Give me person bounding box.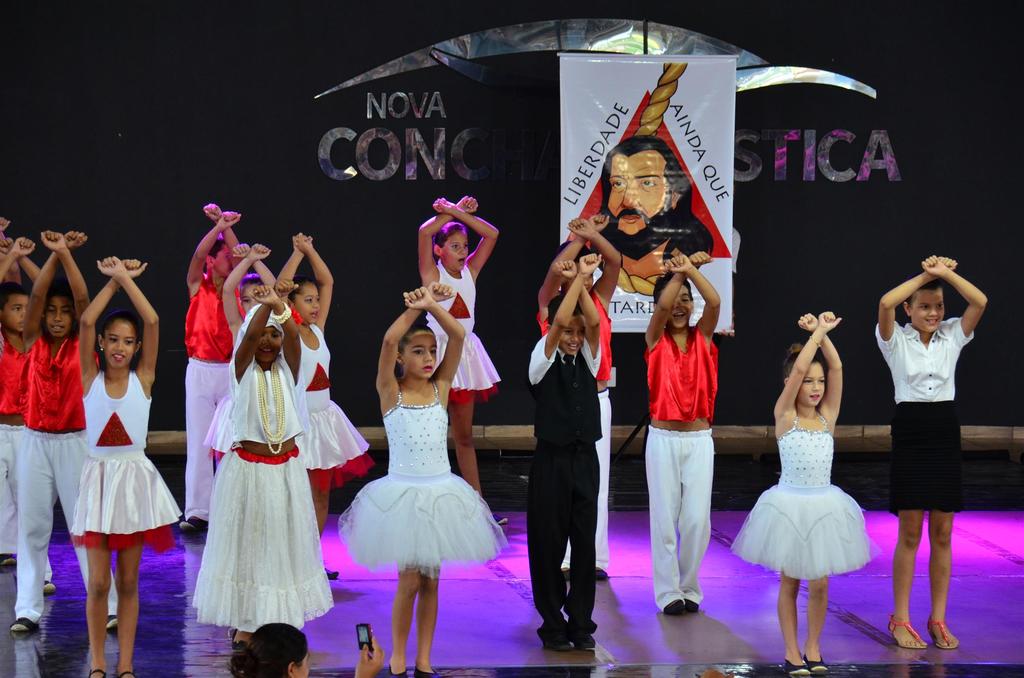
pyautogui.locateOnScreen(0, 214, 20, 282).
